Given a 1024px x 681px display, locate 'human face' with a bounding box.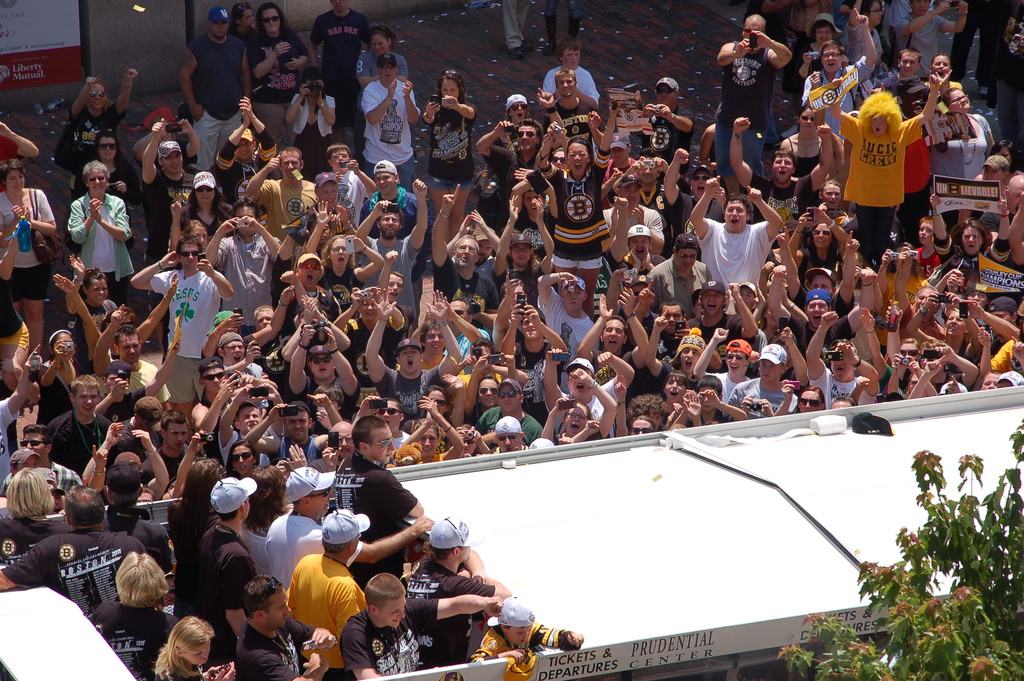
Located: l=628, t=236, r=649, b=260.
